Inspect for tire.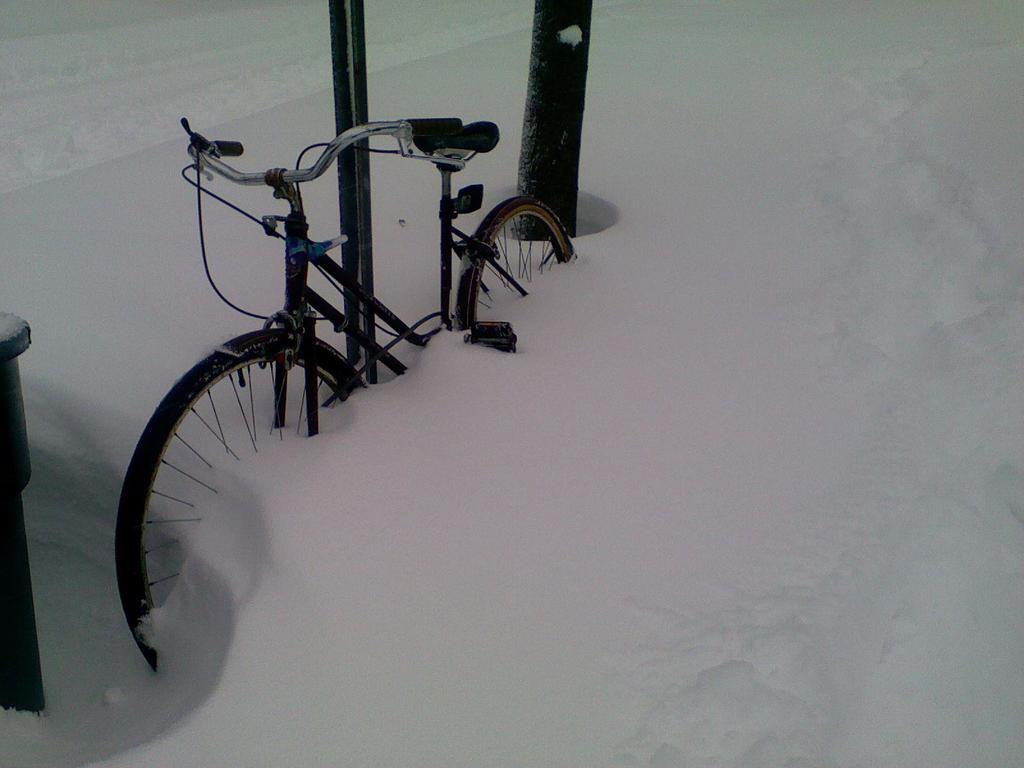
Inspection: <region>101, 301, 356, 669</region>.
